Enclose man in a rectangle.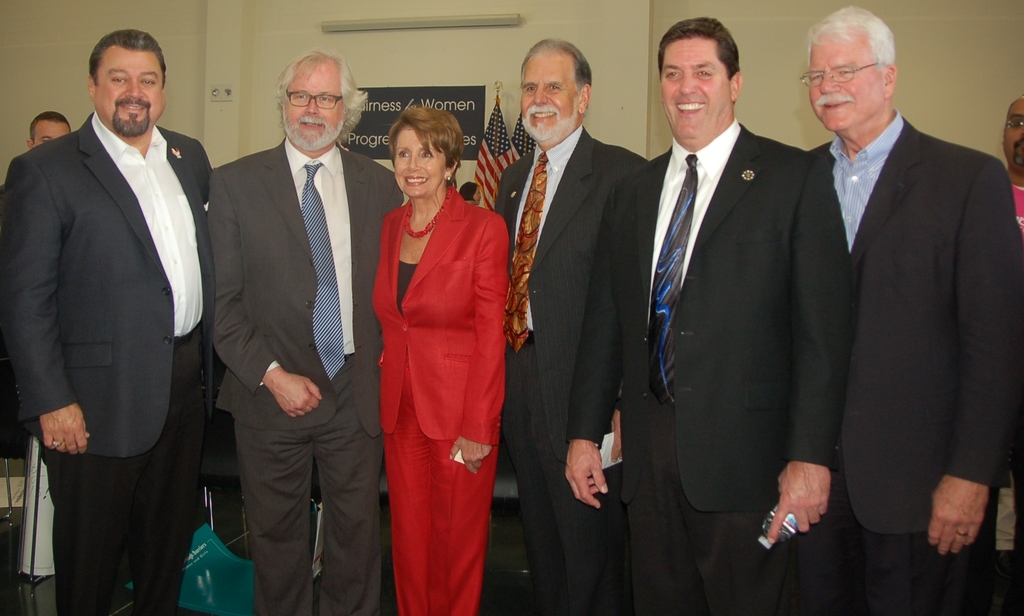
box=[559, 15, 855, 615].
